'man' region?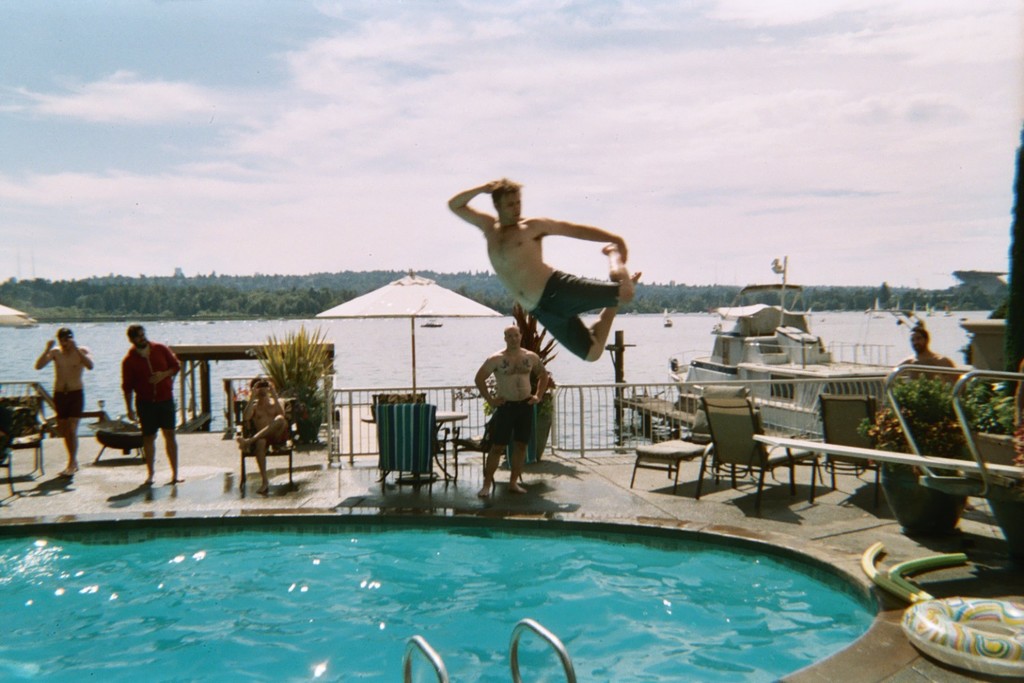
35 325 92 477
